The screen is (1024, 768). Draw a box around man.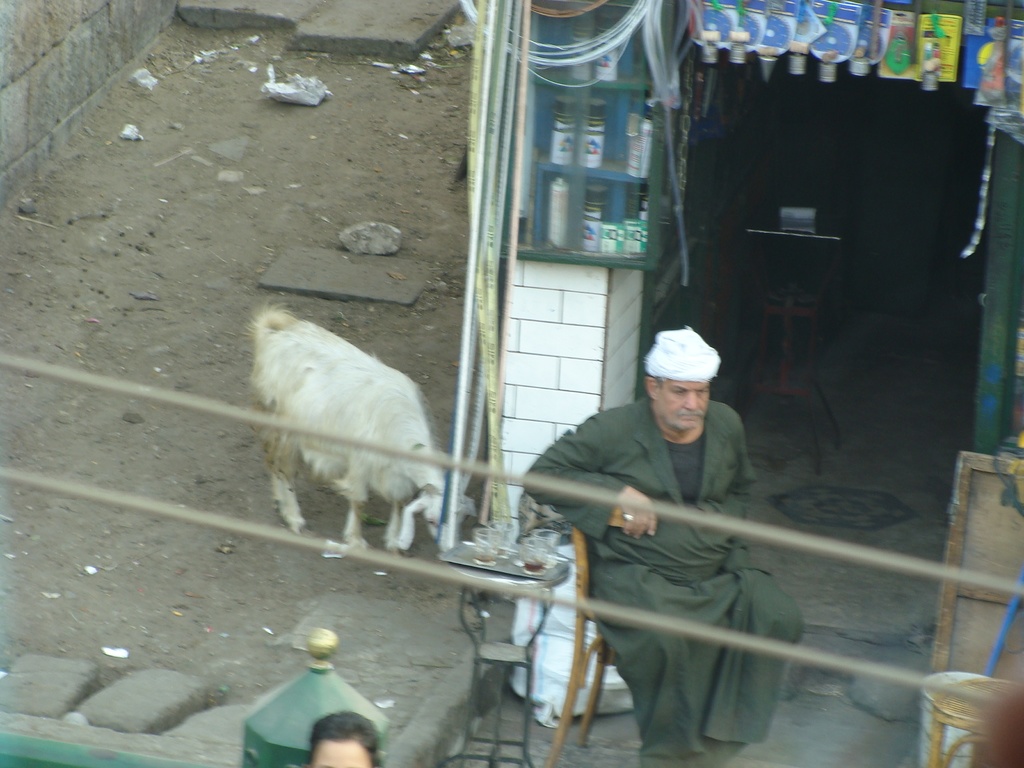
box=[533, 314, 811, 760].
